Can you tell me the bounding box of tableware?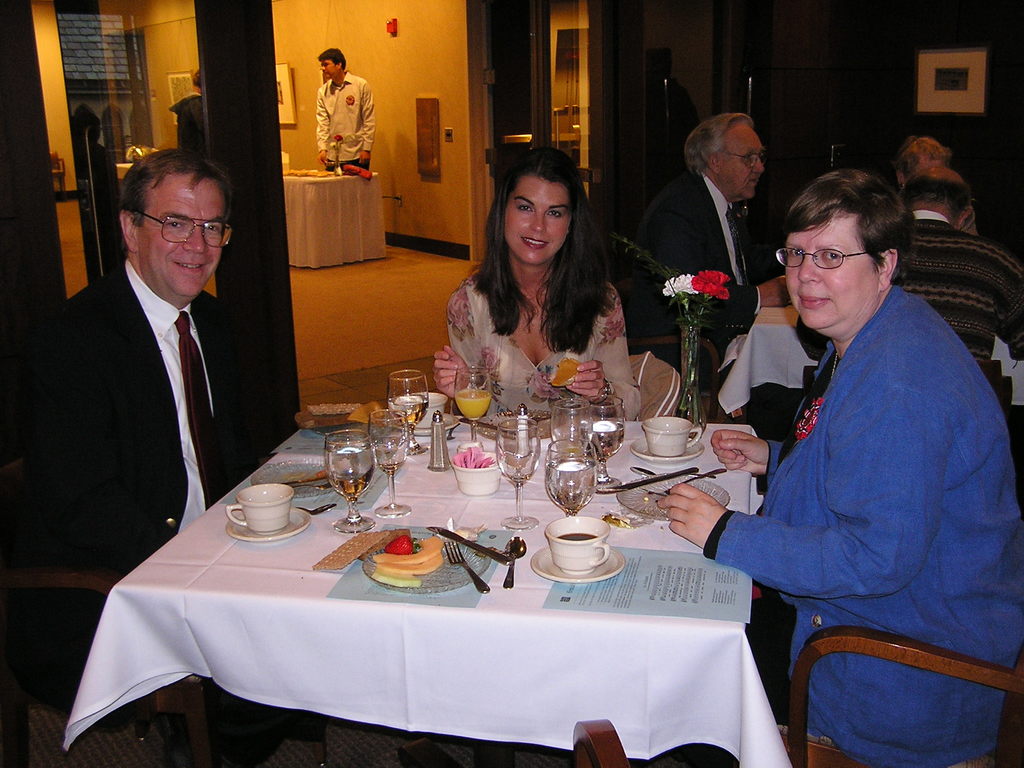
pyautogui.locateOnScreen(290, 483, 333, 492).
